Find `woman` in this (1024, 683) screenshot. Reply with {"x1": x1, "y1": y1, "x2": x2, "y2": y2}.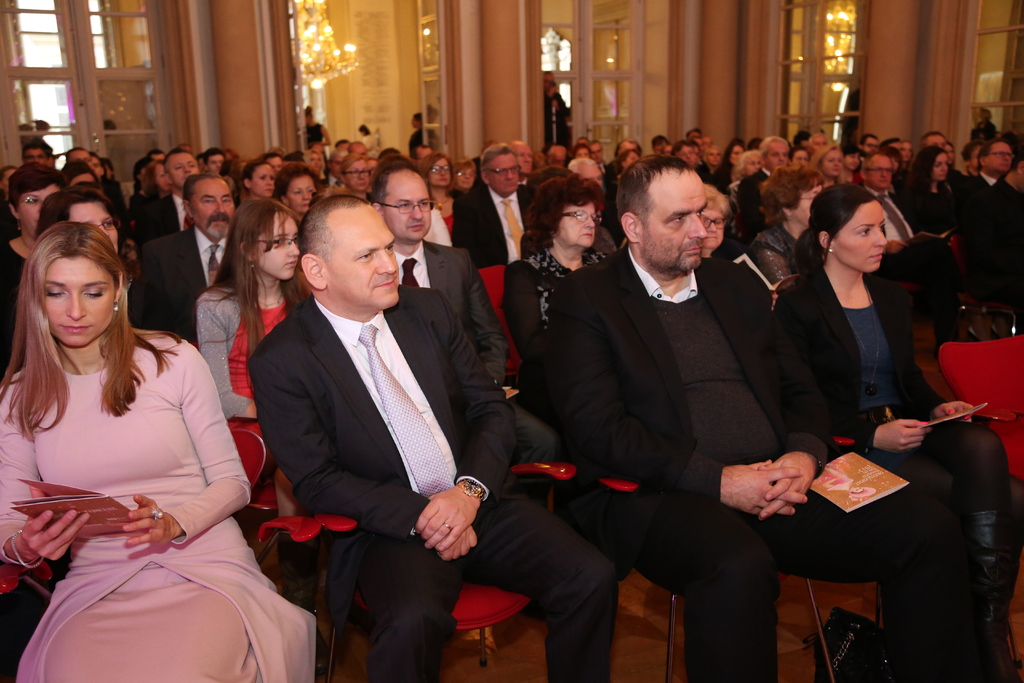
{"x1": 0, "y1": 206, "x2": 287, "y2": 682}.
